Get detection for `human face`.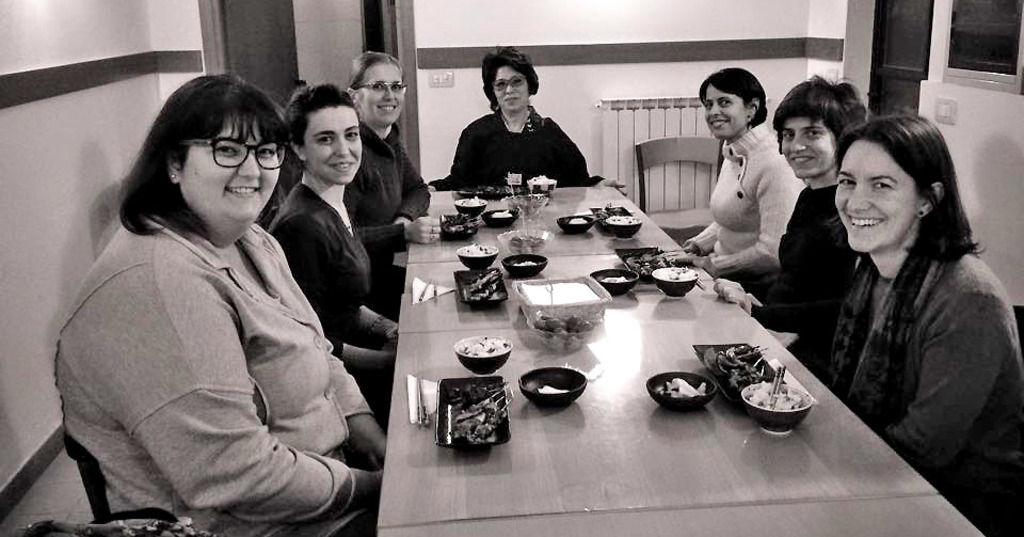
Detection: {"left": 831, "top": 131, "right": 919, "bottom": 248}.
